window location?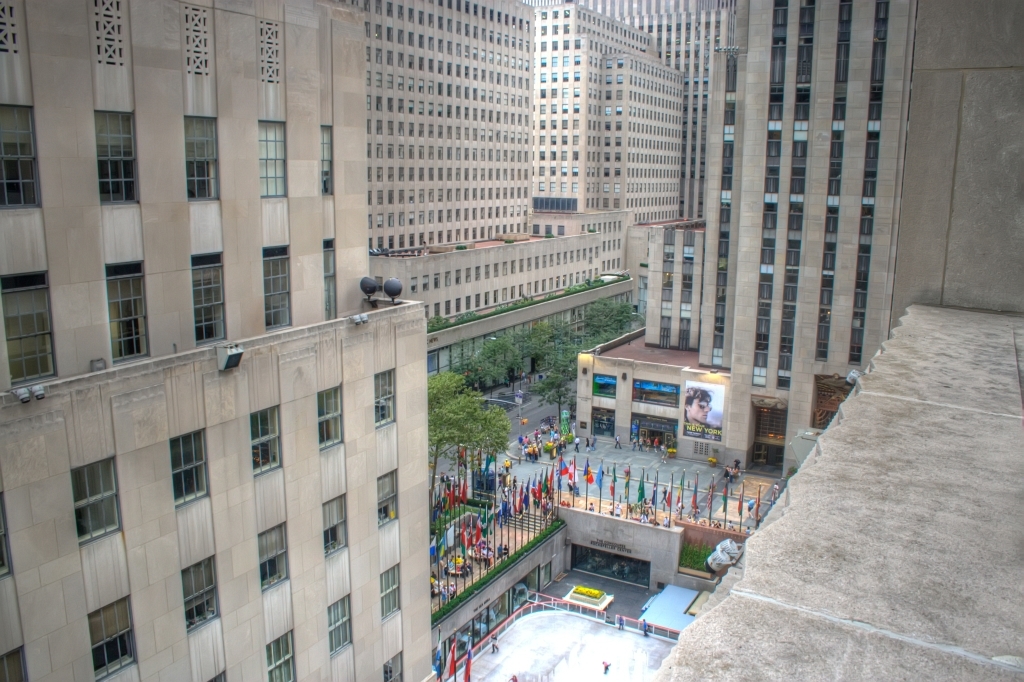
[left=319, top=243, right=344, bottom=314]
